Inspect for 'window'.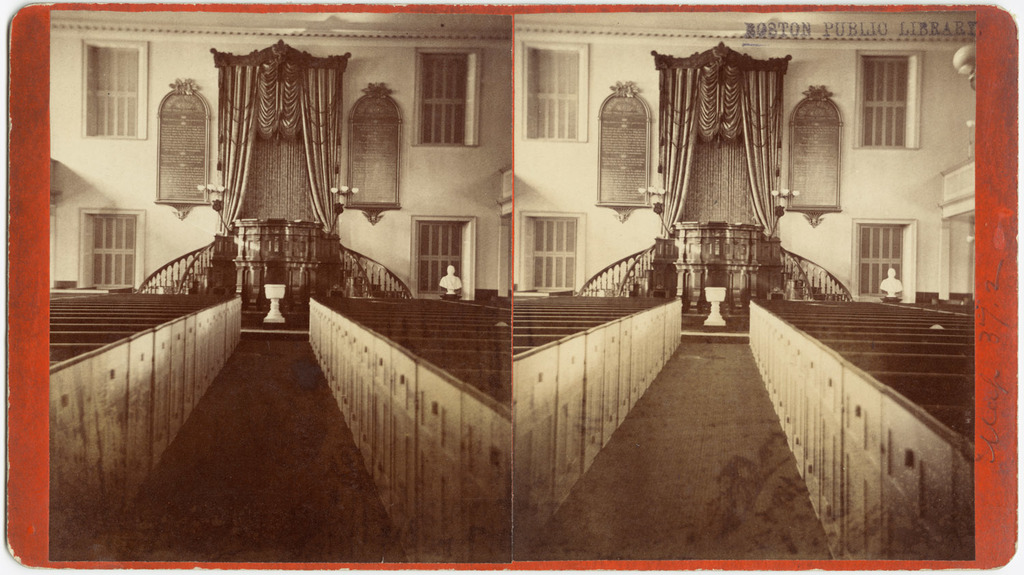
Inspection: box(781, 82, 845, 225).
